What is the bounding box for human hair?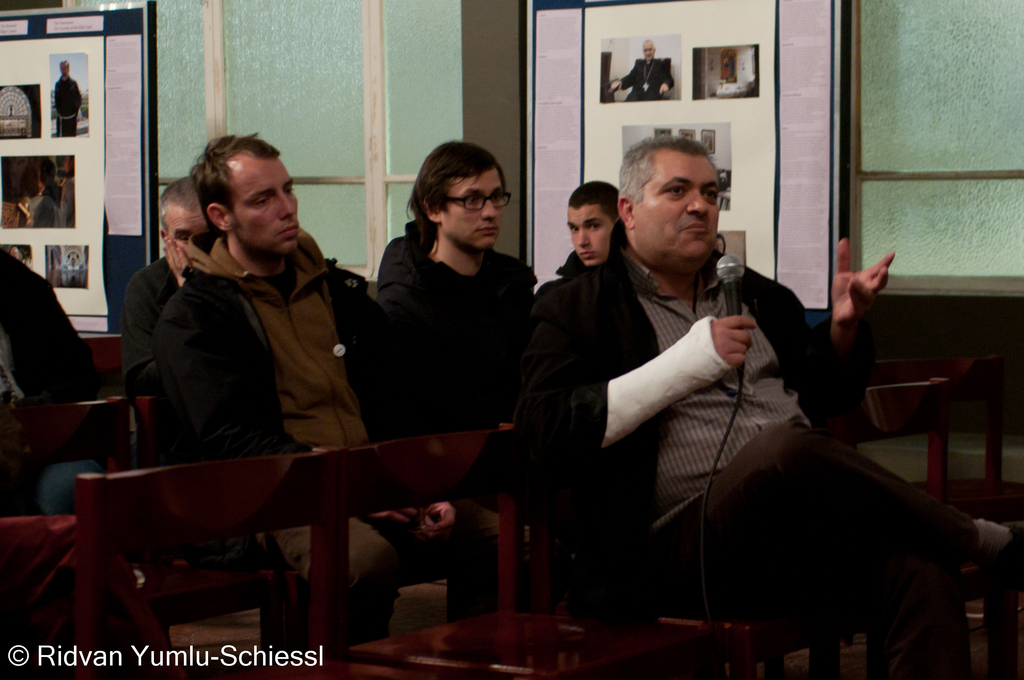
bbox(617, 135, 710, 202).
